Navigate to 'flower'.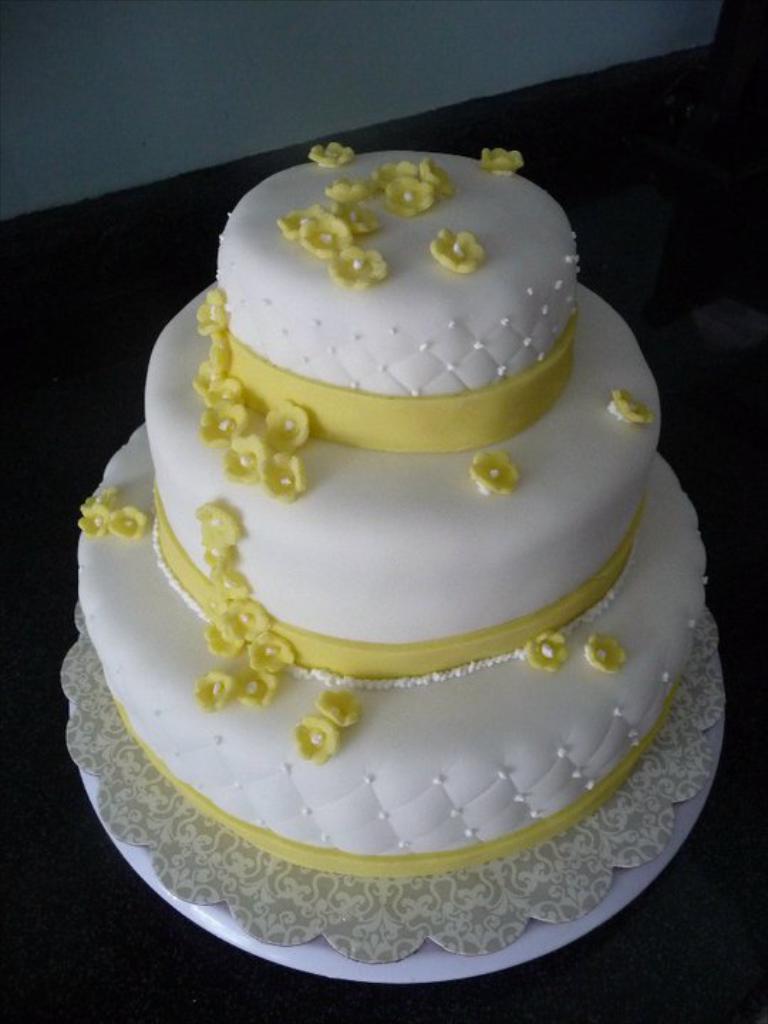
Navigation target: bbox=[108, 508, 145, 538].
